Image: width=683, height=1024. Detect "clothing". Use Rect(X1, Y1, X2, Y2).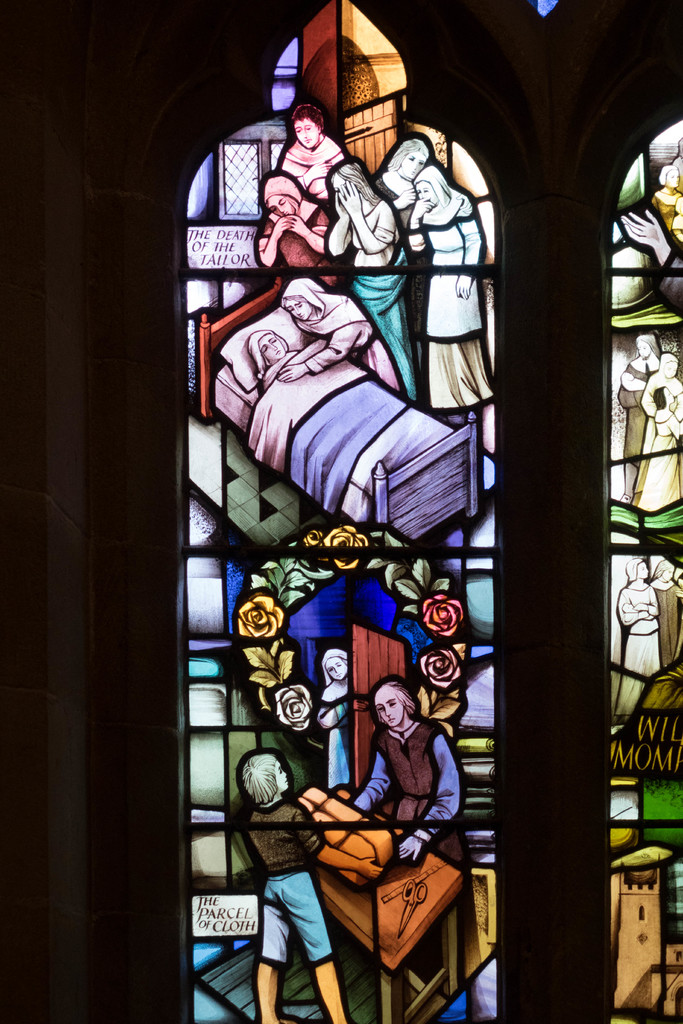
Rect(342, 190, 422, 395).
